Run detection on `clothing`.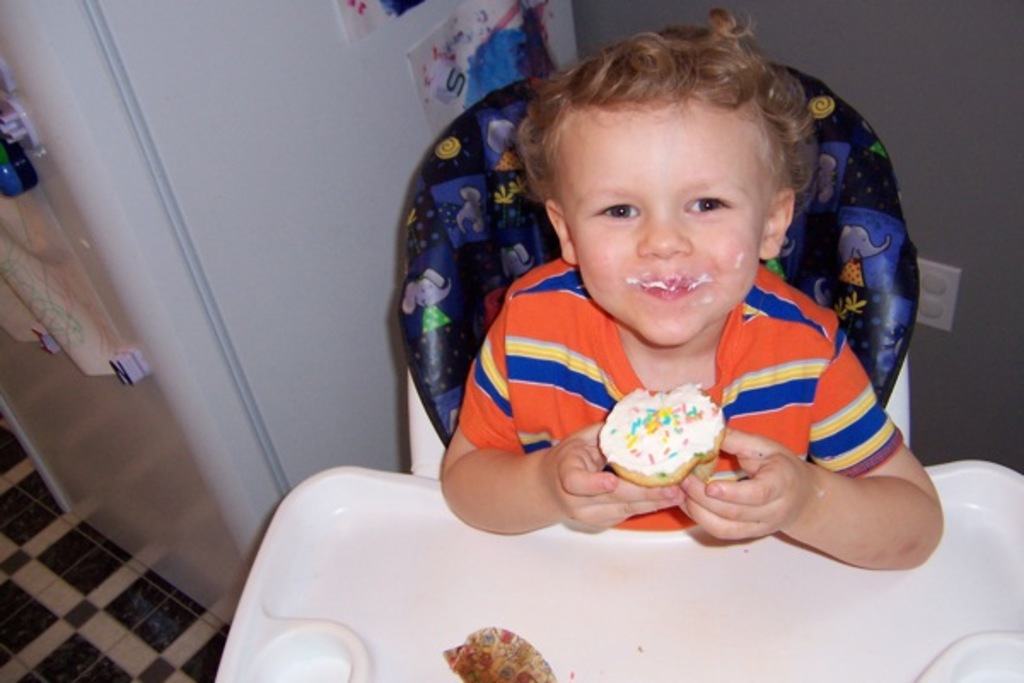
Result: 447/181/898/558.
